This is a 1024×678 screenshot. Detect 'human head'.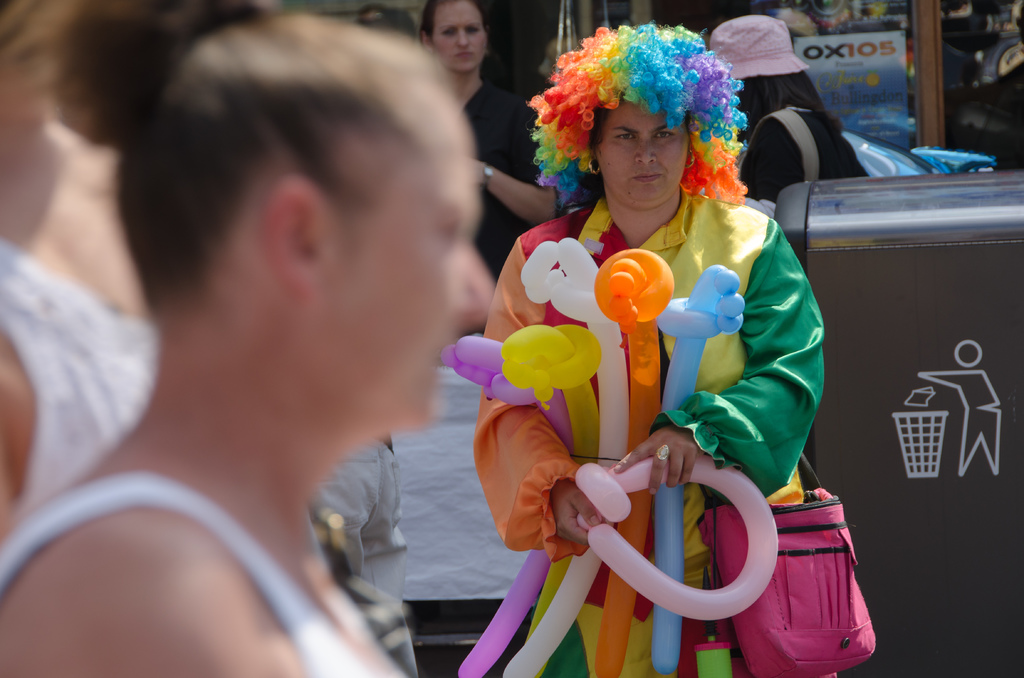
[420,0,488,76].
